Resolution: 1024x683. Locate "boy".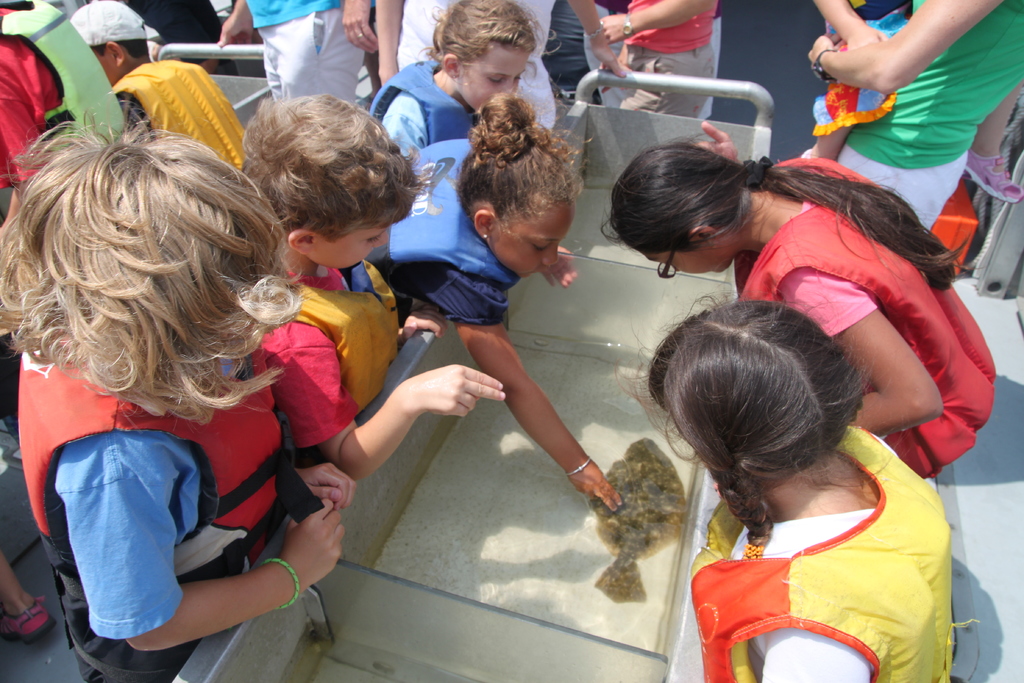
244 95 506 476.
